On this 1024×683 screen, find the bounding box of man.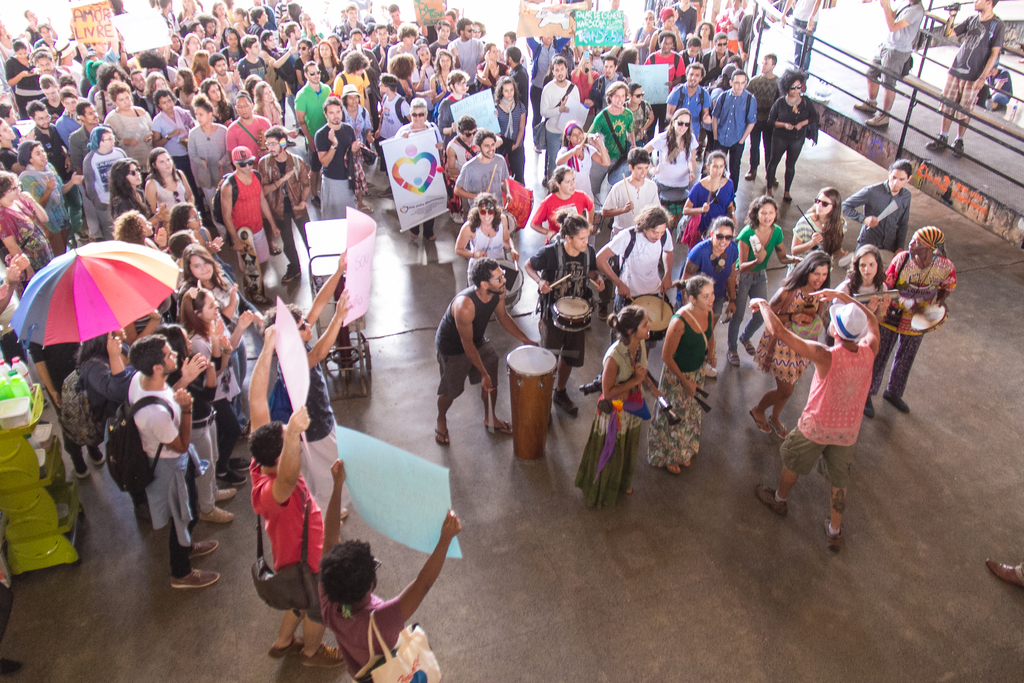
Bounding box: crop(746, 285, 884, 554).
